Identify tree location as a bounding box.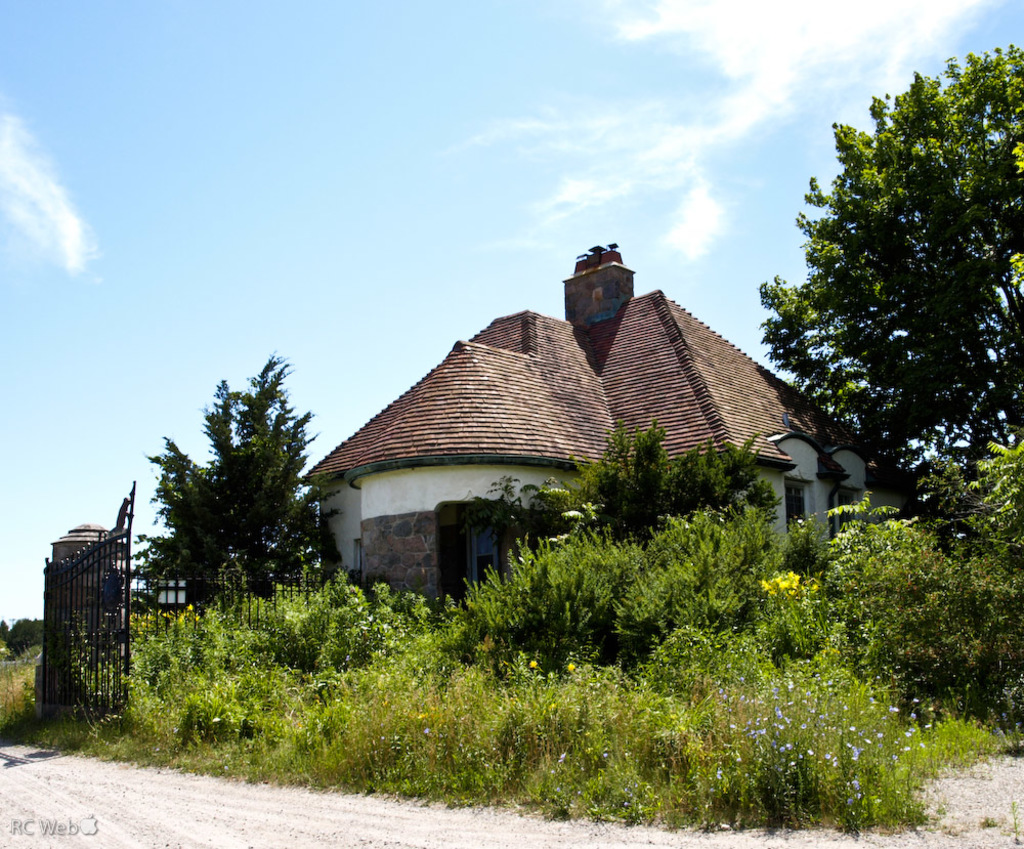
Rect(753, 40, 1023, 511).
